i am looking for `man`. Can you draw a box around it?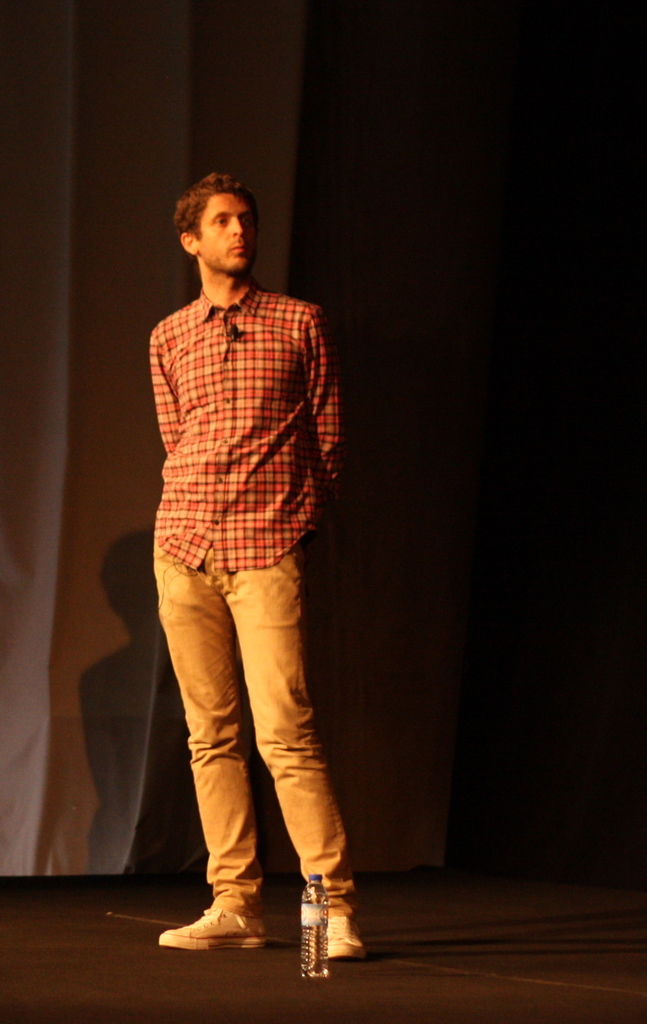
Sure, the bounding box is [left=126, top=140, right=378, bottom=961].
